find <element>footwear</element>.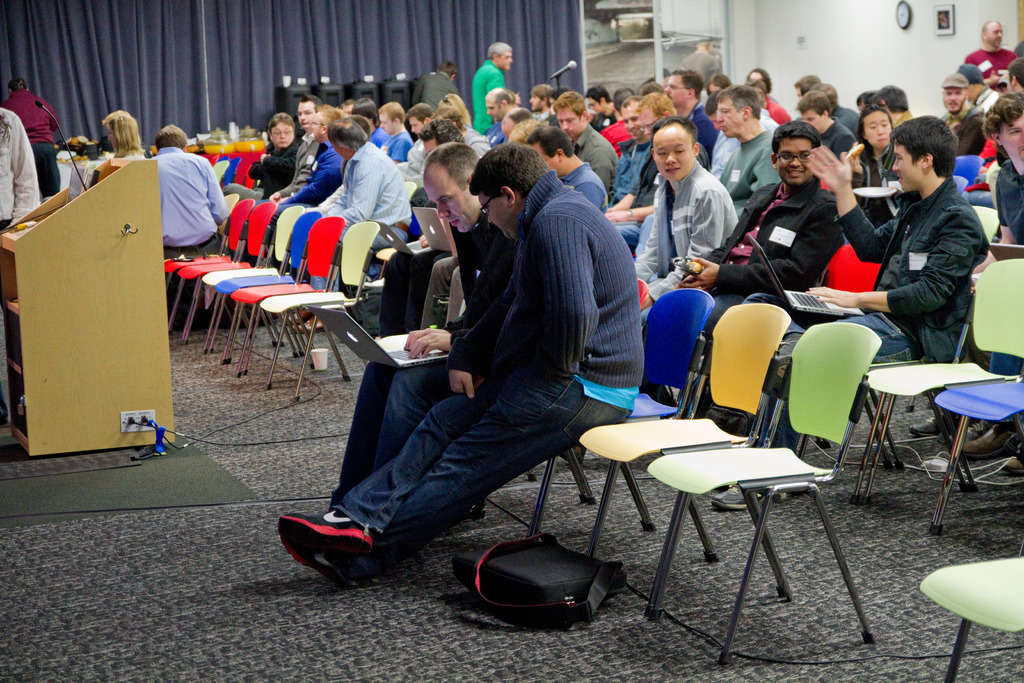
box(959, 425, 1023, 458).
